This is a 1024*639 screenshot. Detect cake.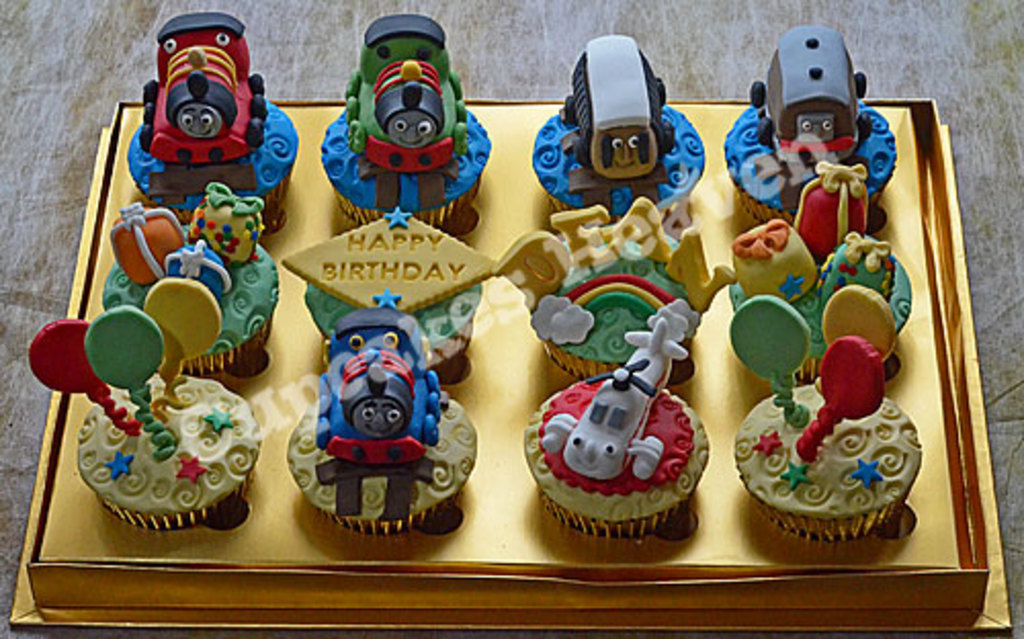
[287, 307, 479, 539].
